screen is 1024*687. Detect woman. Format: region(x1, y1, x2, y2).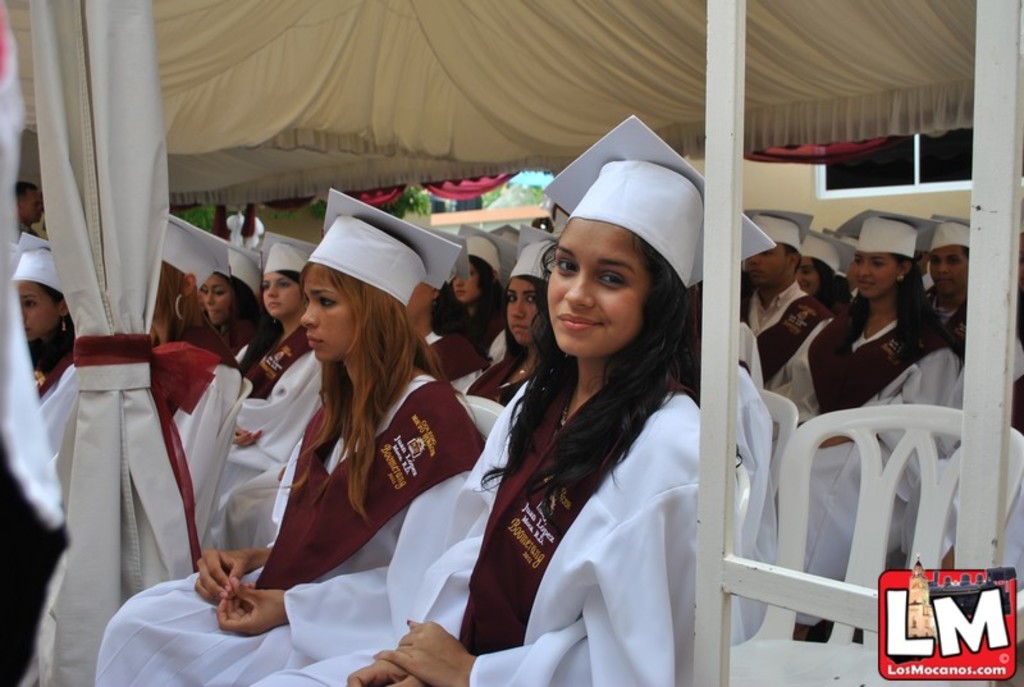
region(251, 106, 783, 686).
